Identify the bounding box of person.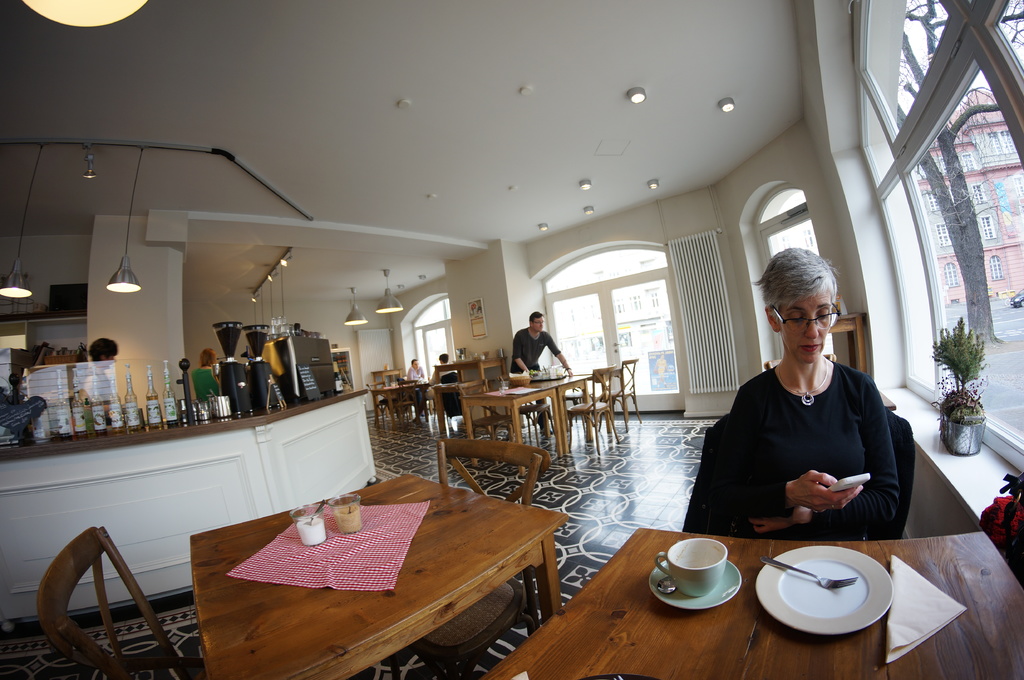
box(664, 278, 915, 552).
